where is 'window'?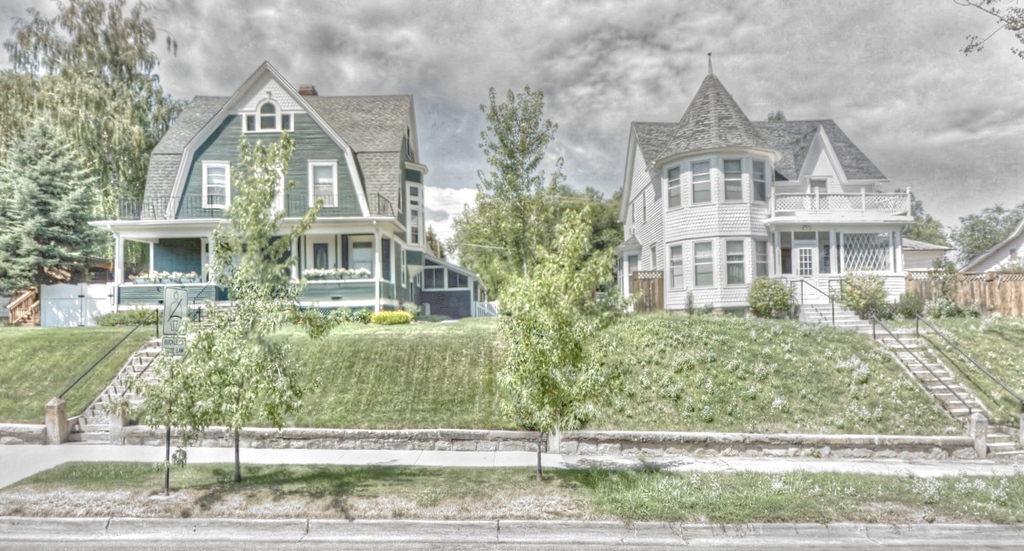
722/236/746/283.
